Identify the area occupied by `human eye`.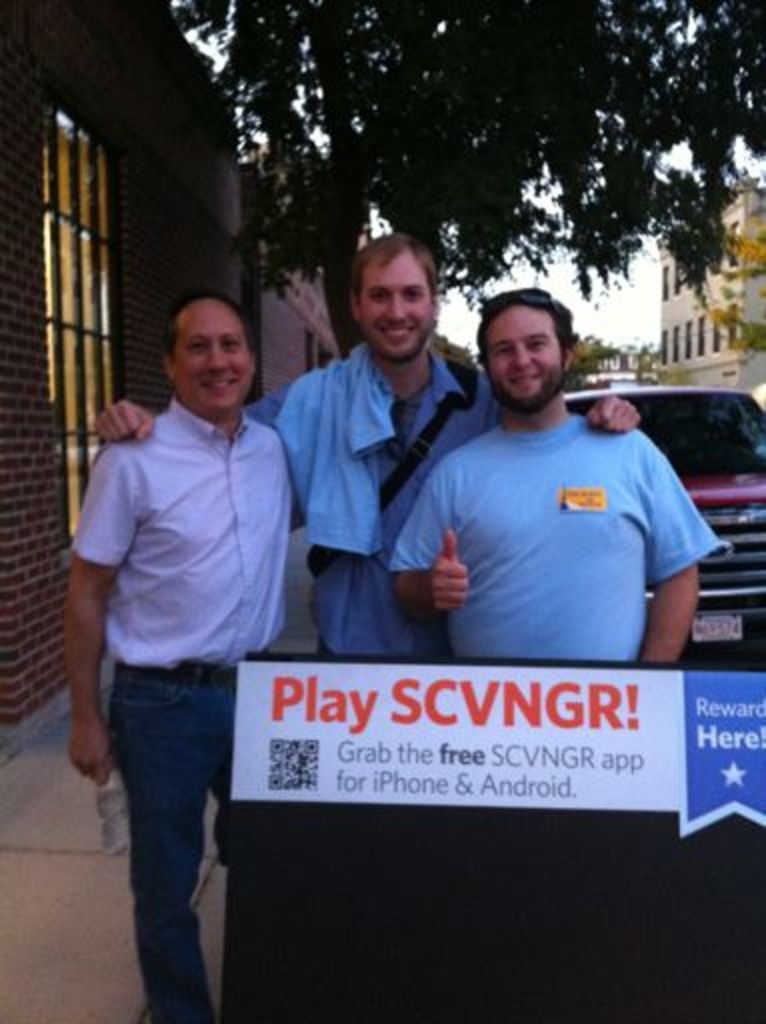
Area: 520:334:544:352.
